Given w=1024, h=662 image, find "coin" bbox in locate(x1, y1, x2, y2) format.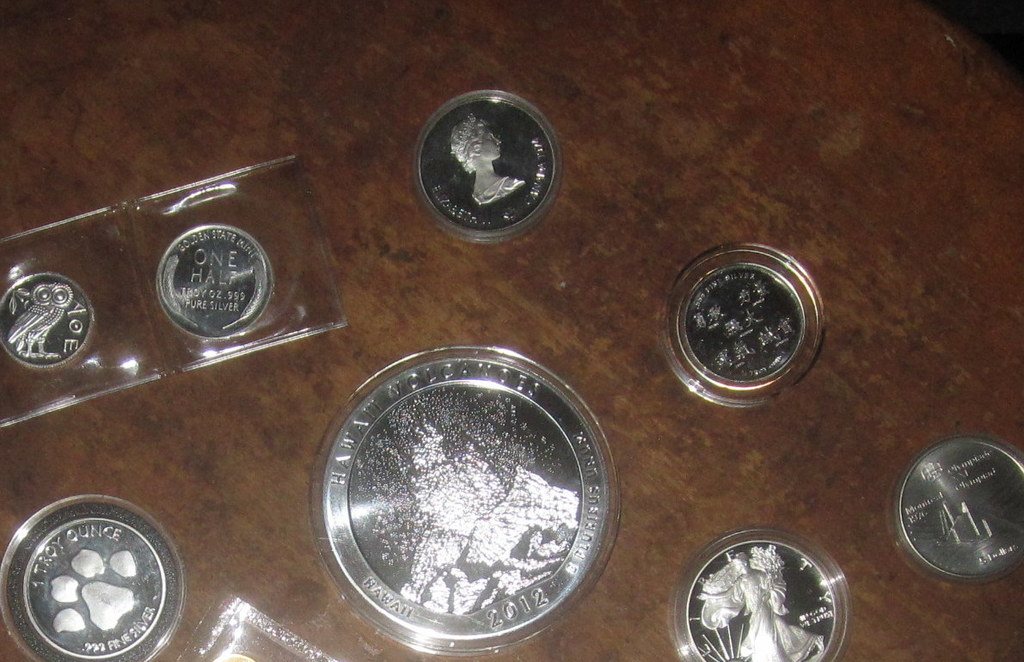
locate(667, 257, 812, 393).
